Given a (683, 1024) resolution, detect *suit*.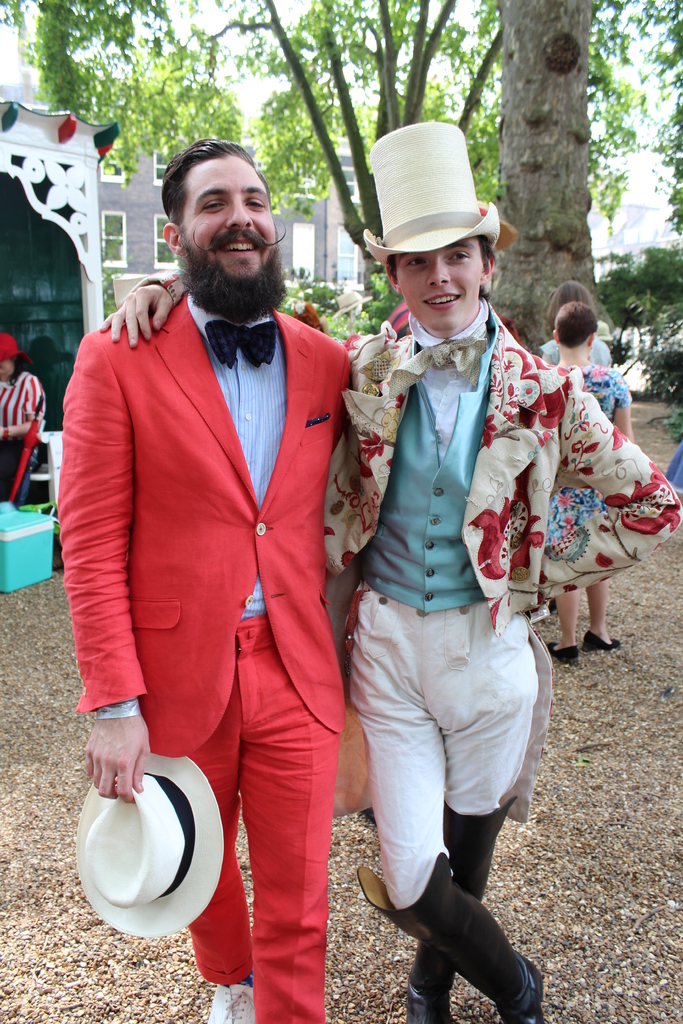
bbox=[65, 153, 372, 983].
